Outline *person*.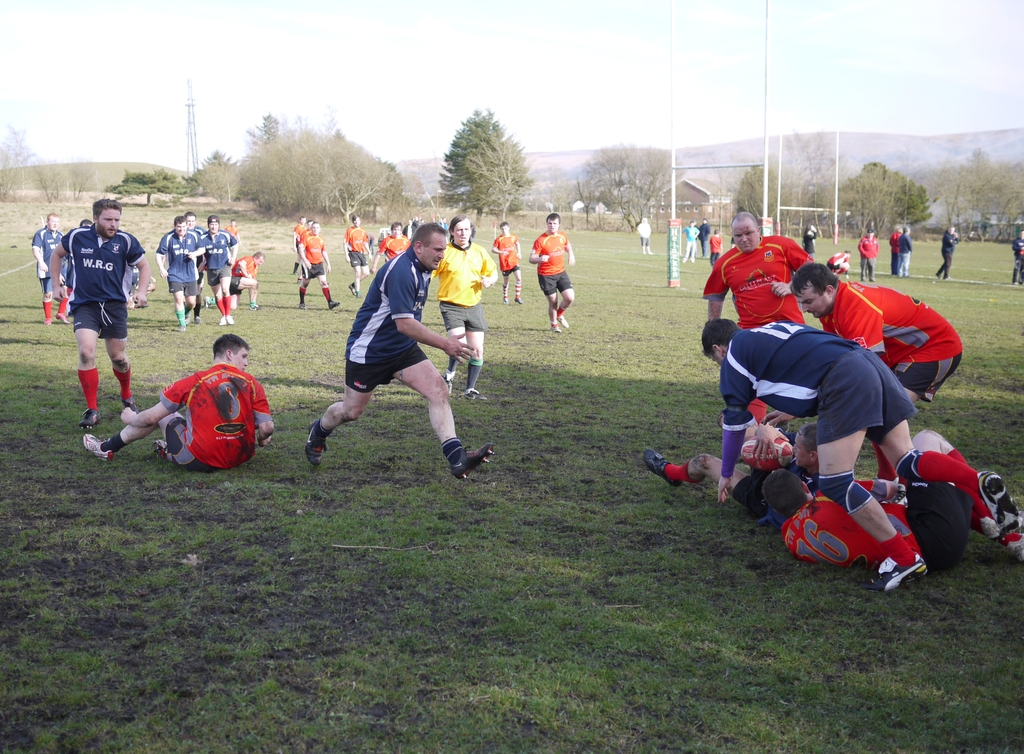
Outline: rect(194, 210, 237, 324).
